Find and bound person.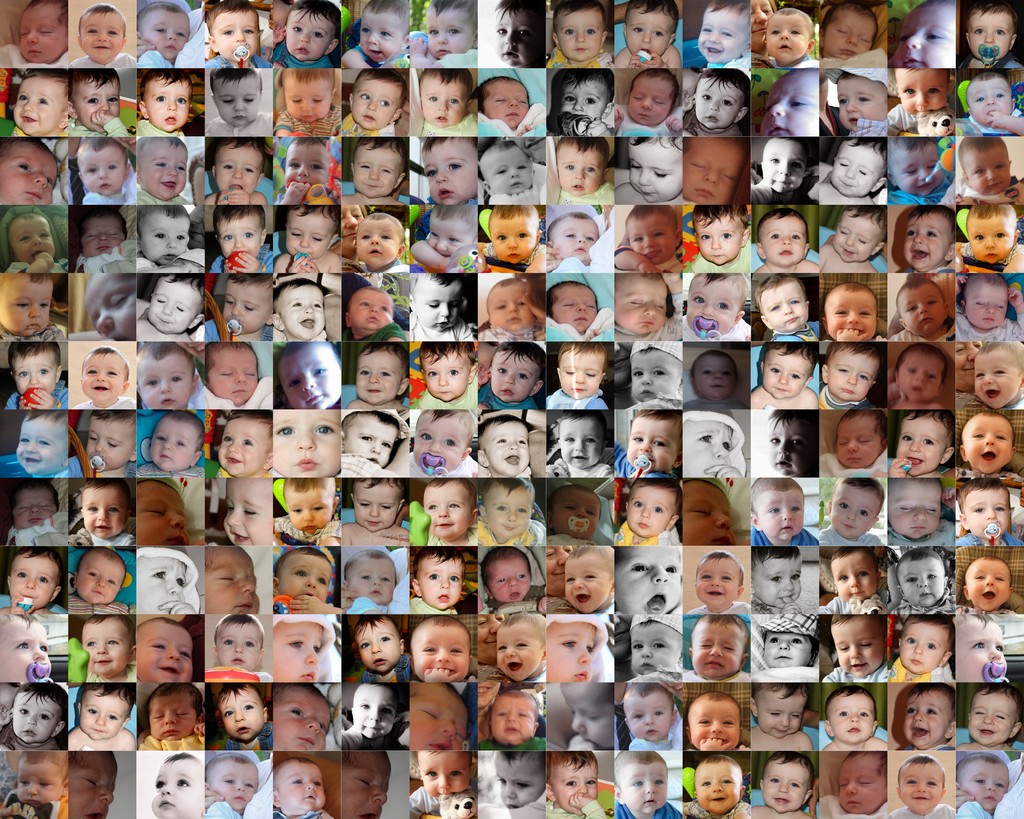
Bound: x1=489, y1=1, x2=544, y2=68.
